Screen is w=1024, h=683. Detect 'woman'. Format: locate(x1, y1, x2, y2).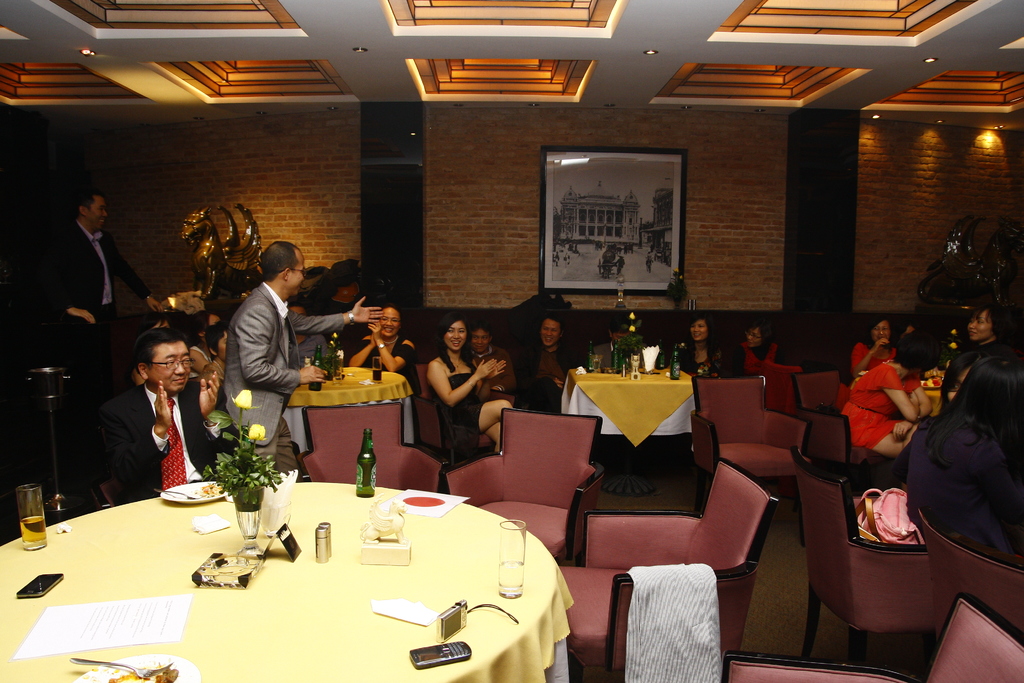
locate(512, 314, 583, 414).
